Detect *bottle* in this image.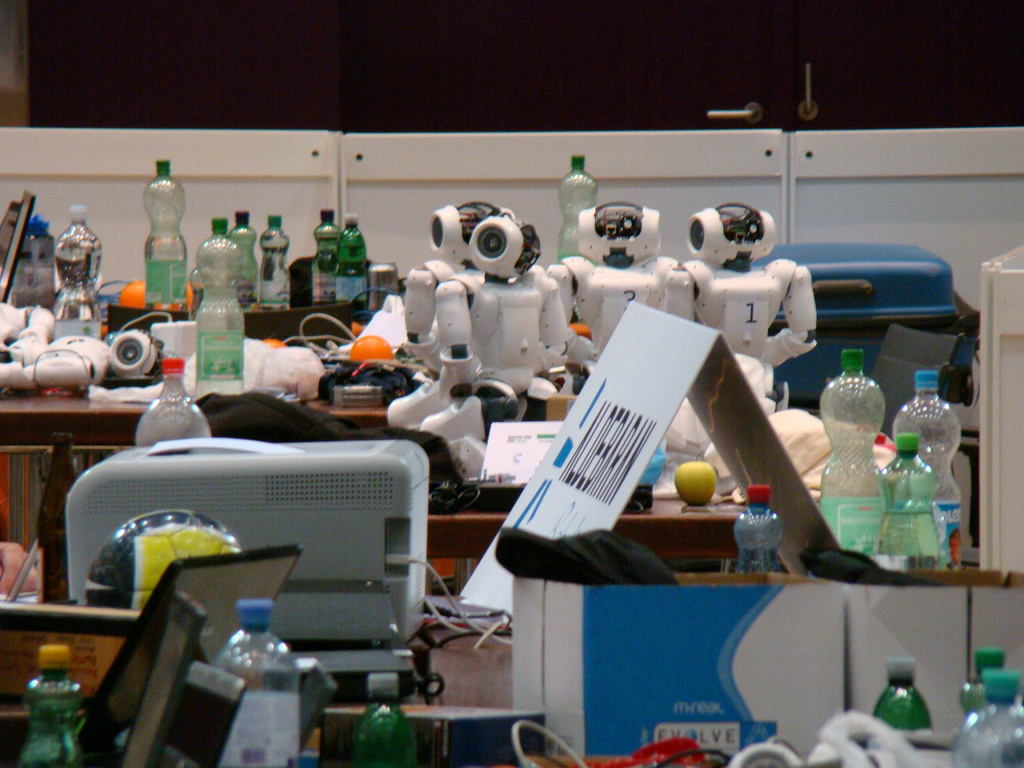
Detection: {"x1": 349, "y1": 679, "x2": 419, "y2": 767}.
